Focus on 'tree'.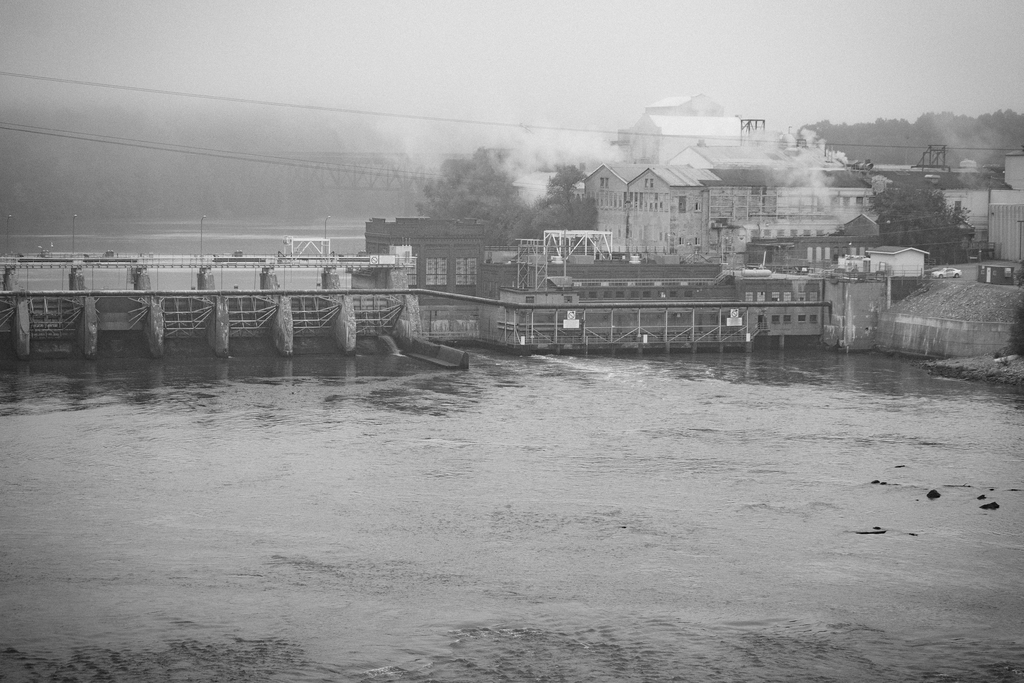
Focused at <bbox>510, 156, 615, 254</bbox>.
